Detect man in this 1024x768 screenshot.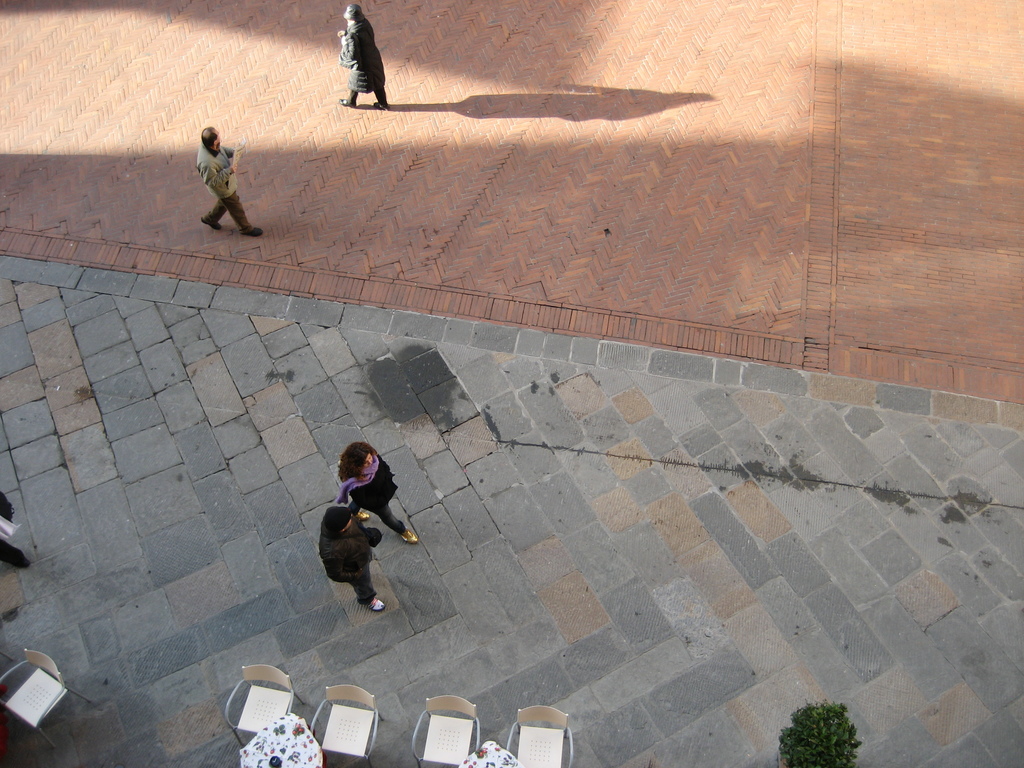
Detection: box(179, 122, 253, 230).
